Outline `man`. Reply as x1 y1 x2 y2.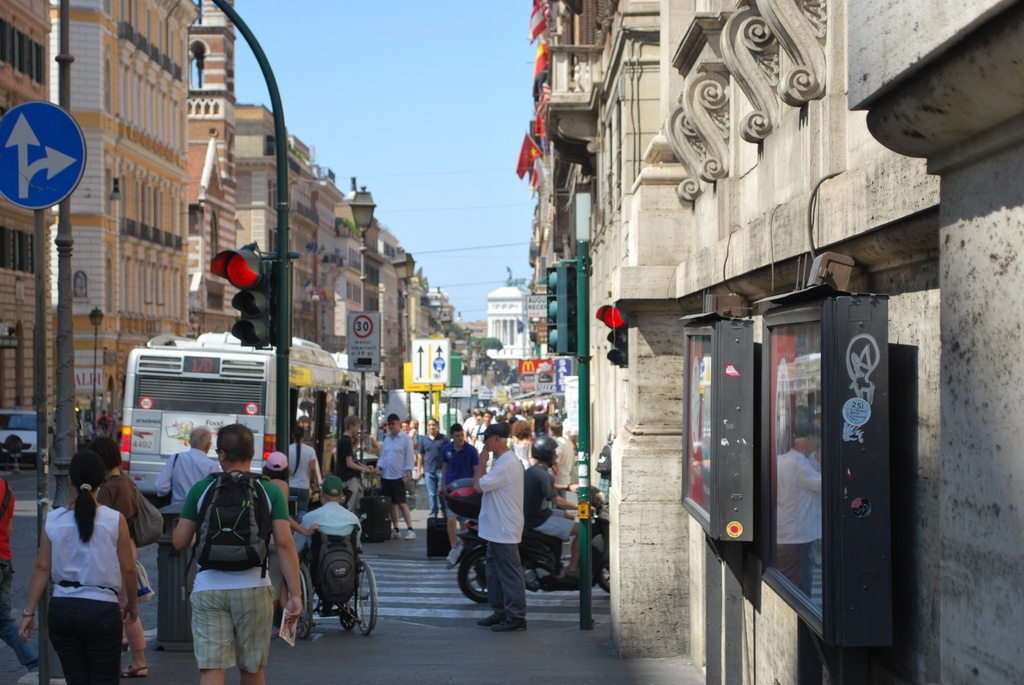
0 475 38 674.
